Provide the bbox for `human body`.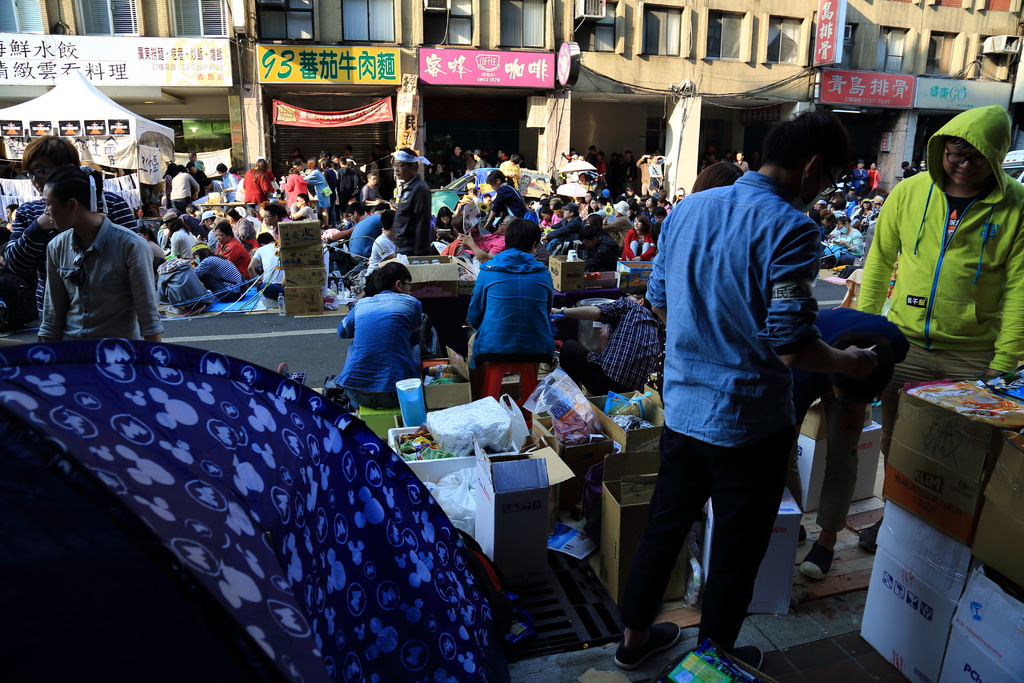
[x1=243, y1=159, x2=273, y2=205].
